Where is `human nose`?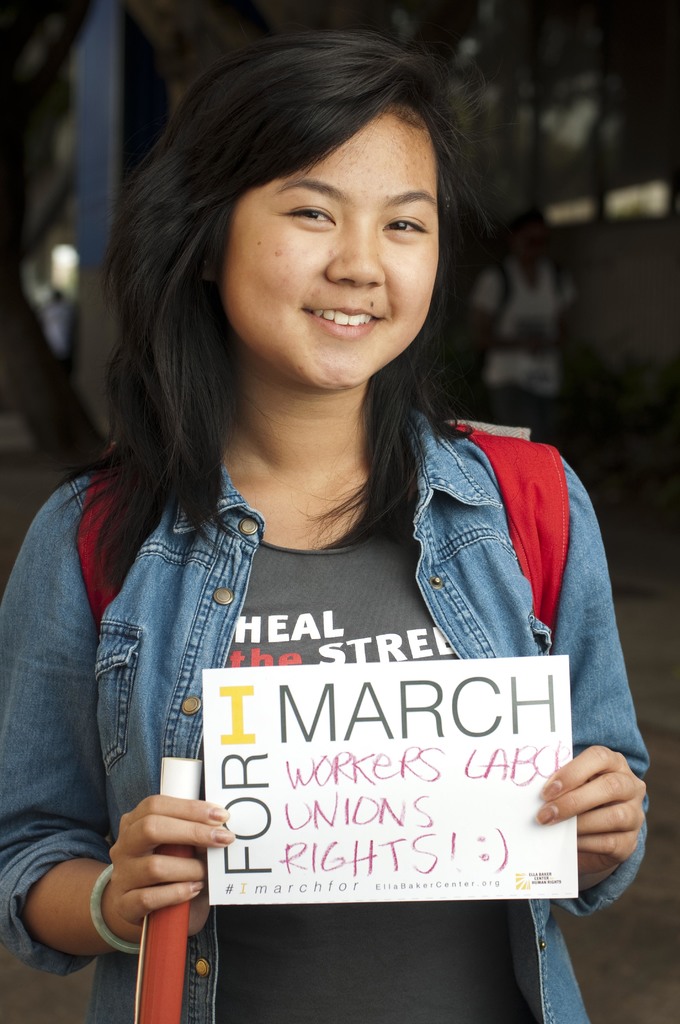
(325,203,386,287).
